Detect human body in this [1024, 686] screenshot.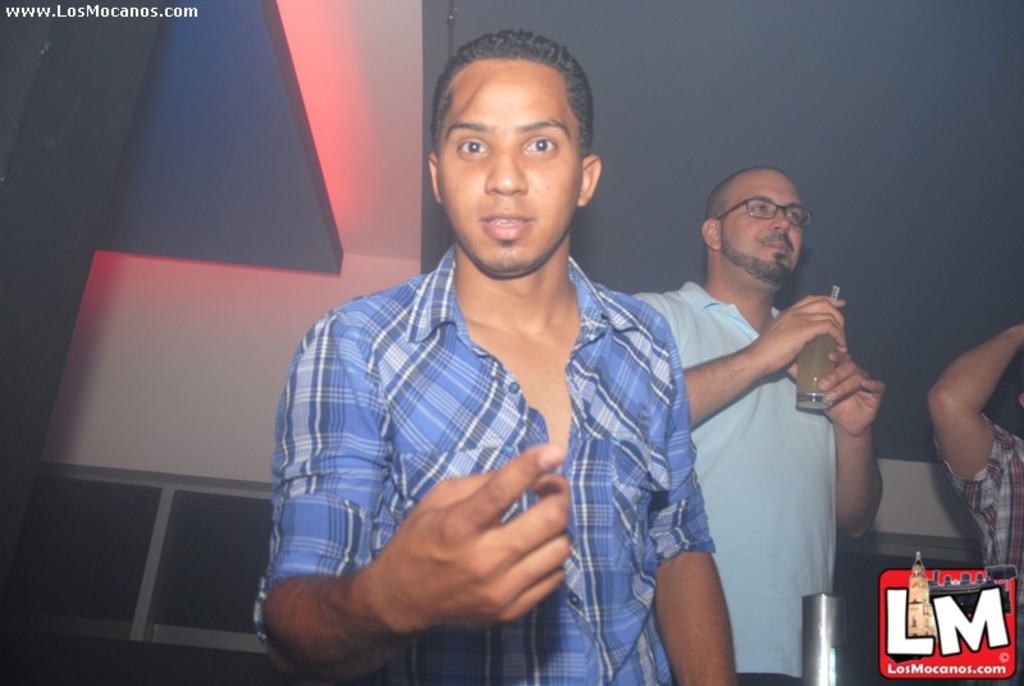
Detection: (left=256, top=243, right=736, bottom=685).
